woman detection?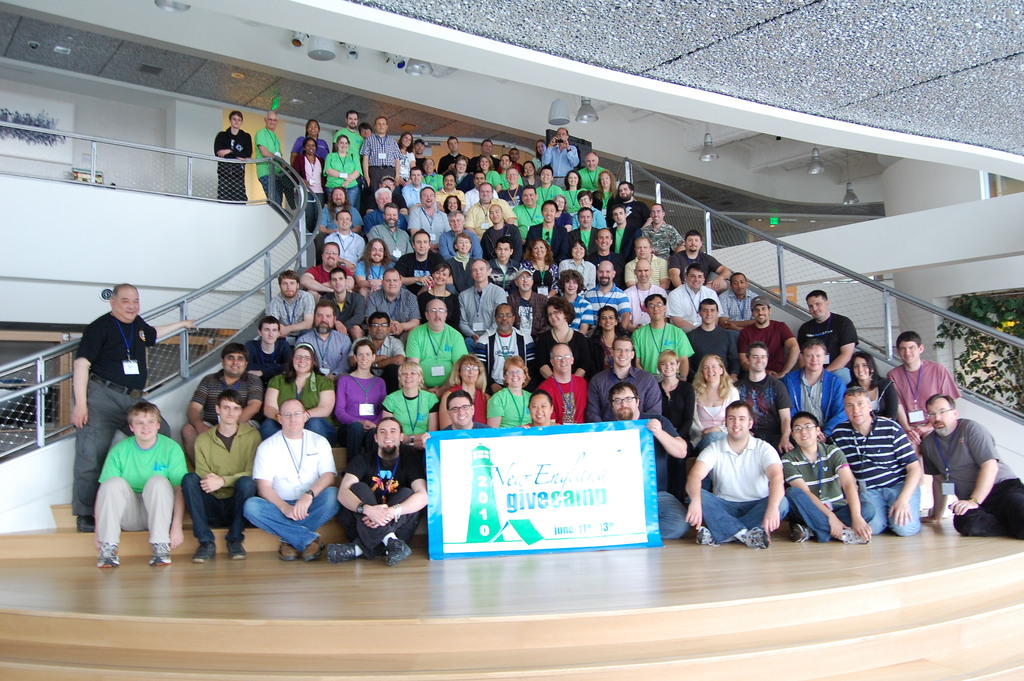
rect(556, 270, 591, 332)
